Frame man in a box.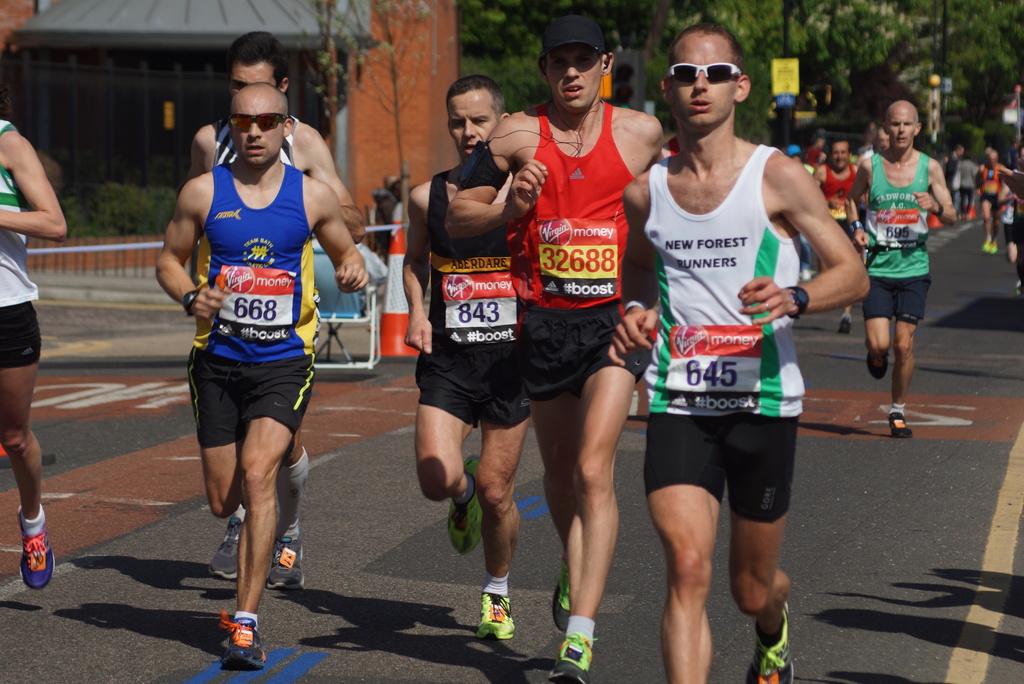
detection(807, 129, 826, 163).
